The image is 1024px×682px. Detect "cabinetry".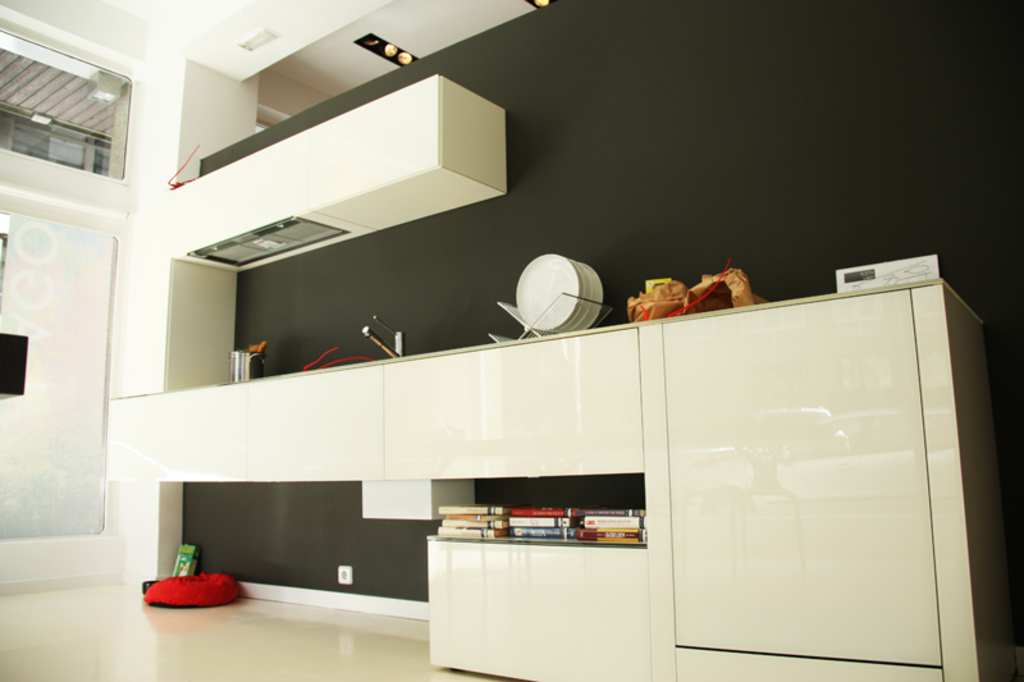
Detection: x1=0, y1=27, x2=134, y2=174.
